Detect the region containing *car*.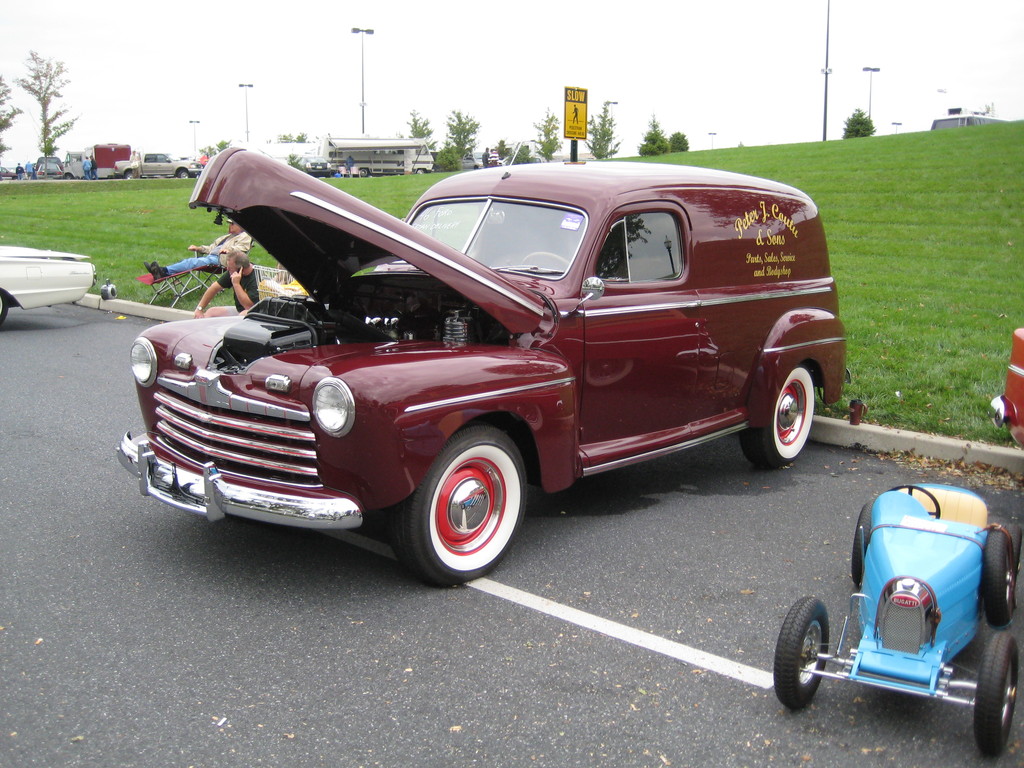
(x1=772, y1=485, x2=1023, y2=756).
